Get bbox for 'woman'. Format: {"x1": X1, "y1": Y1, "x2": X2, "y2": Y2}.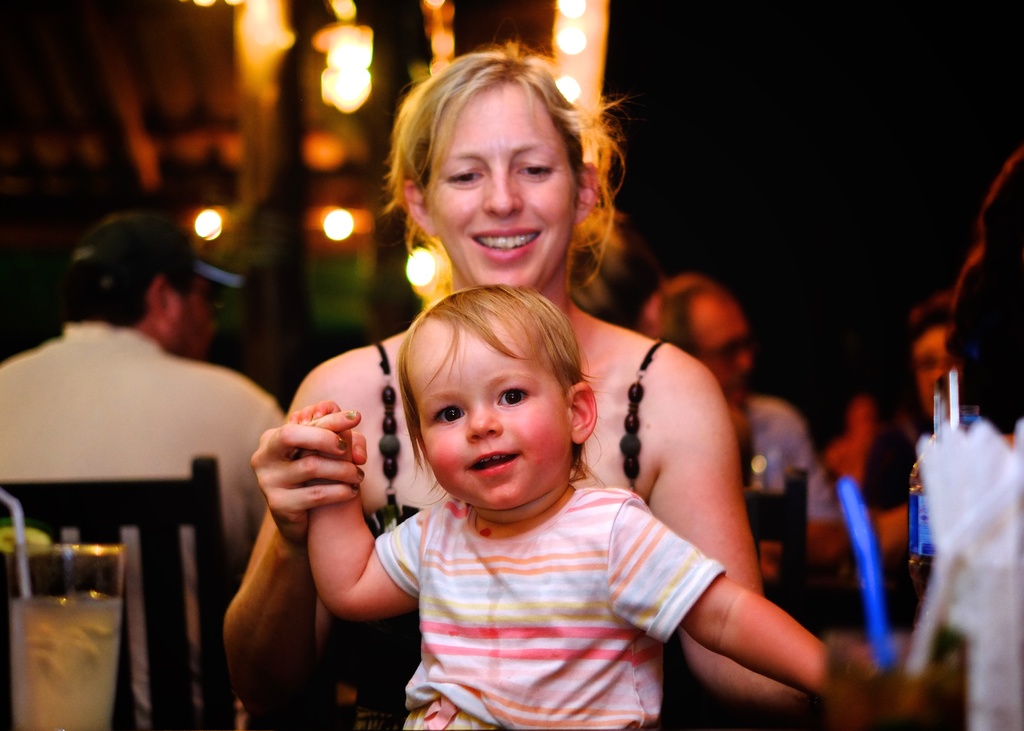
{"x1": 262, "y1": 141, "x2": 817, "y2": 719}.
